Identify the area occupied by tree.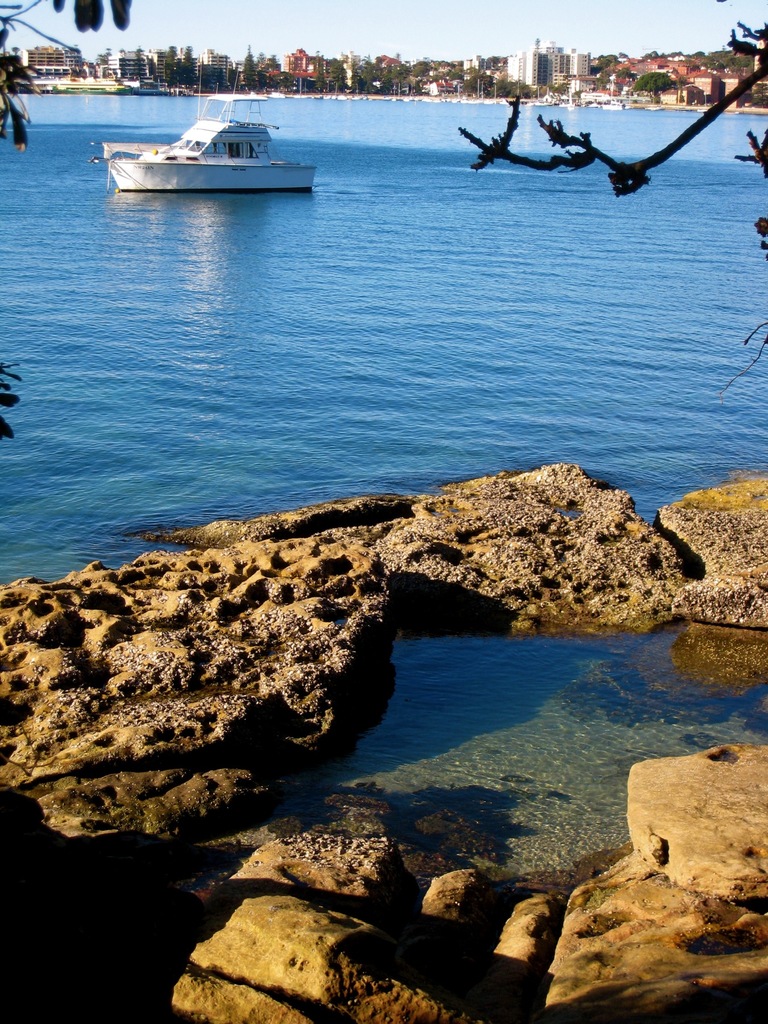
Area: bbox(0, 0, 135, 440).
